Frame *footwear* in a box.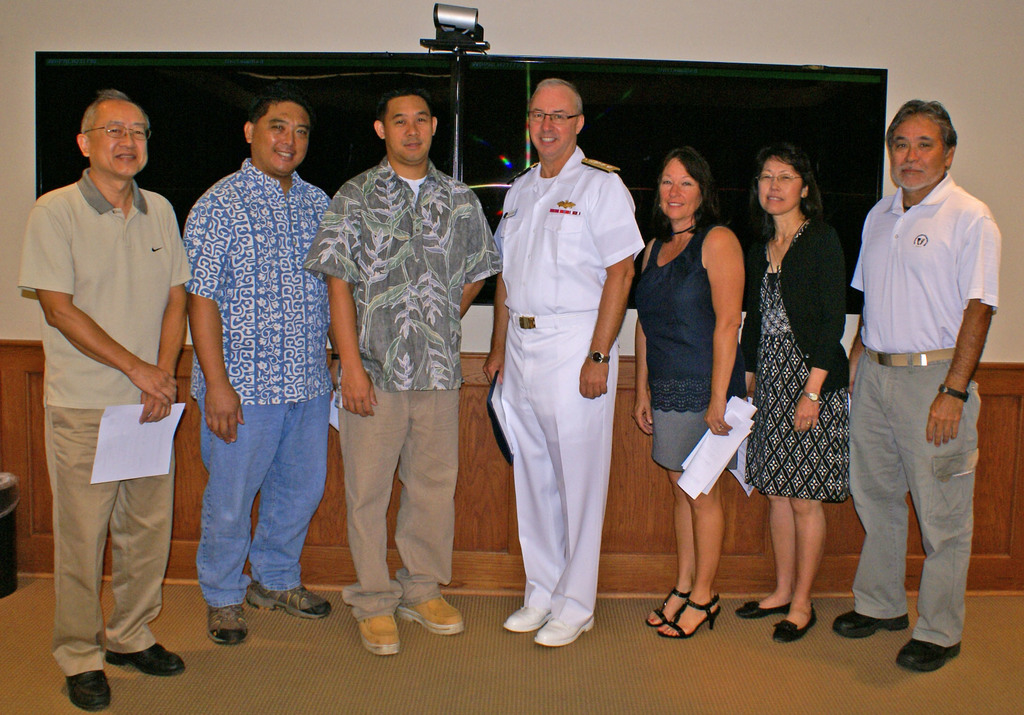
BBox(532, 609, 596, 650).
